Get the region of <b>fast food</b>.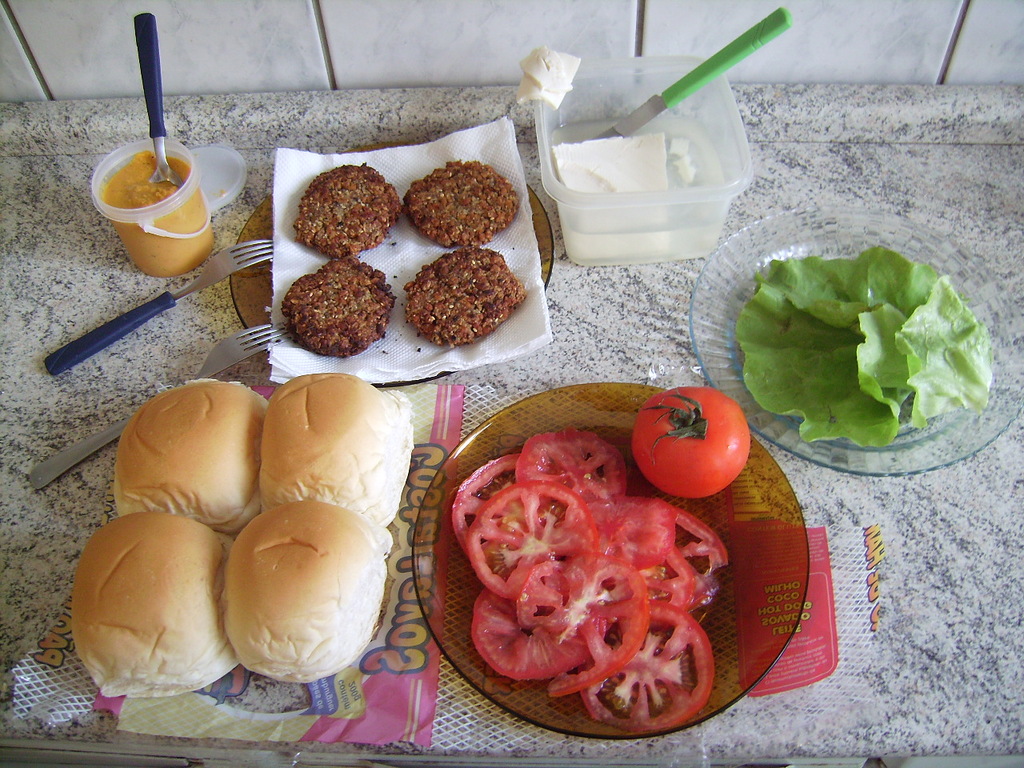
[401, 242, 530, 342].
